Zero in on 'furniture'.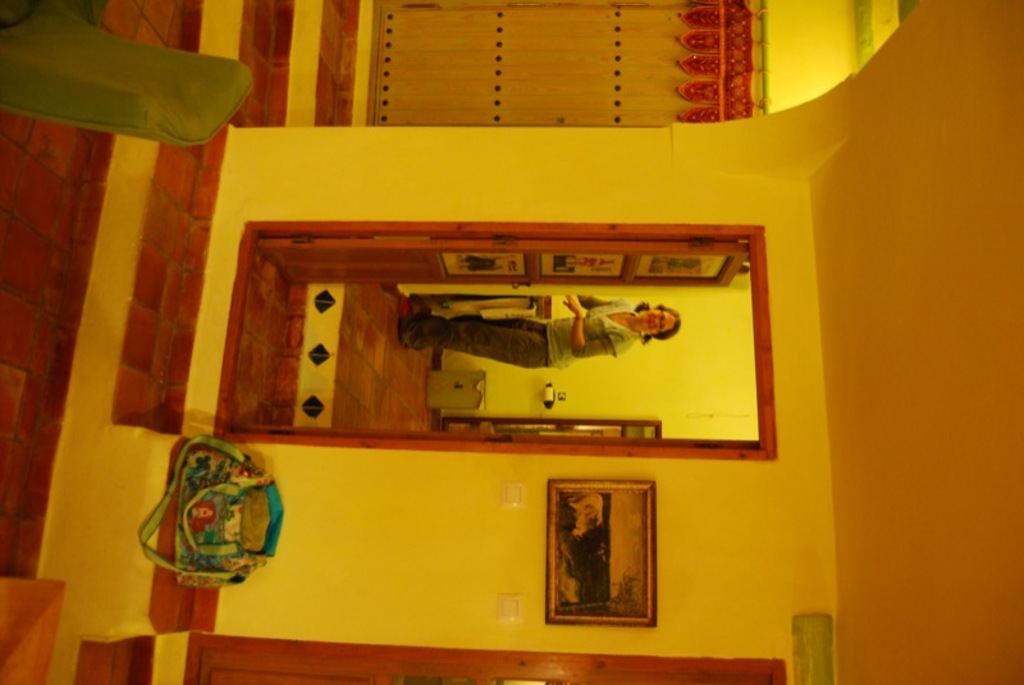
Zeroed in: region(0, 0, 252, 147).
